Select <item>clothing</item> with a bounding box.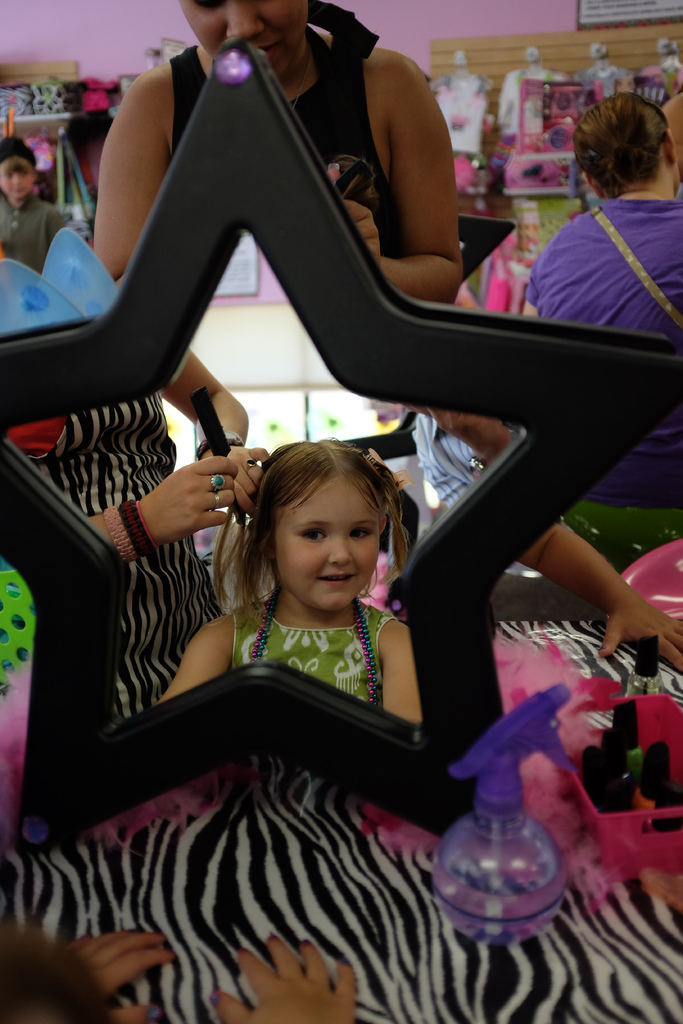
<box>3,312,231,727</box>.
